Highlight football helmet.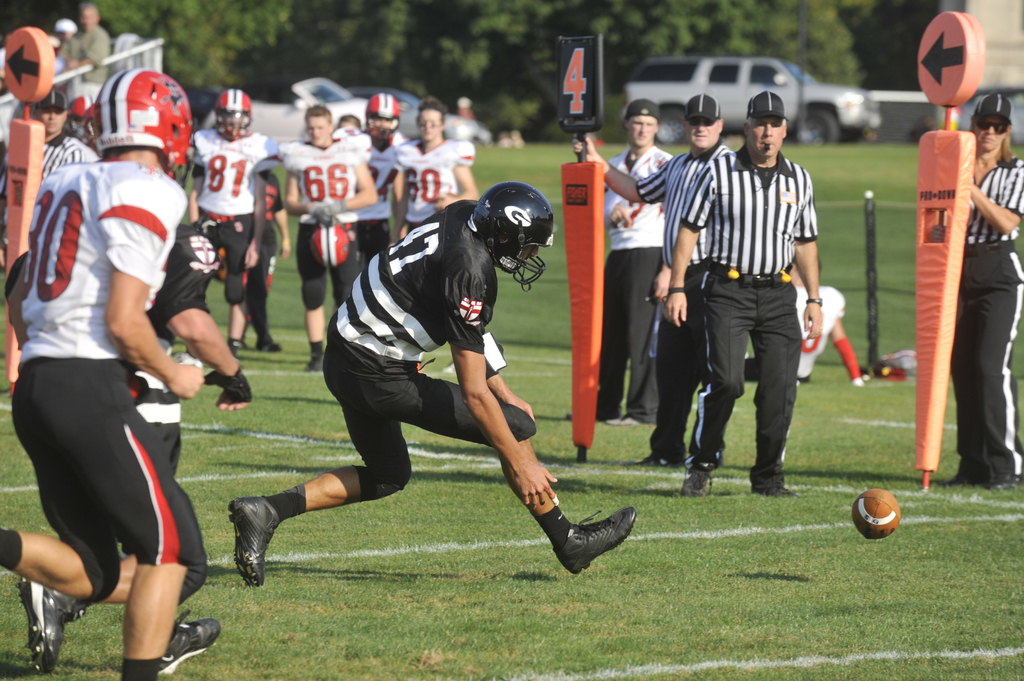
Highlighted region: <bbox>218, 89, 250, 139</bbox>.
